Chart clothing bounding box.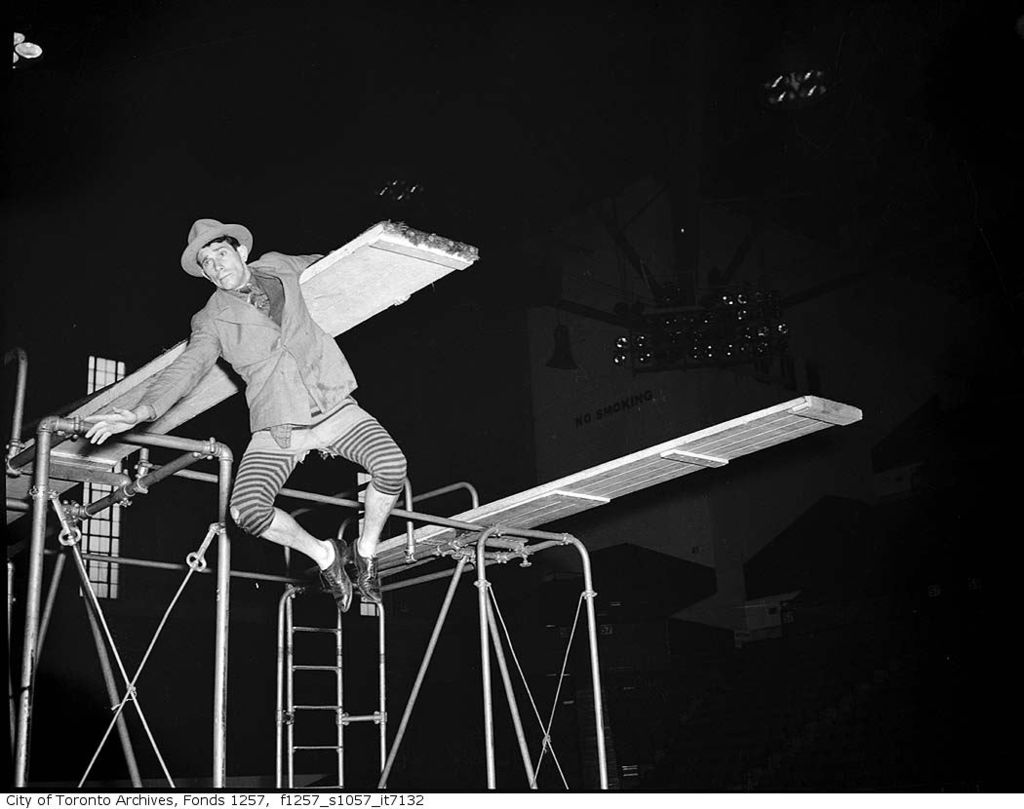
Charted: rect(132, 250, 411, 539).
